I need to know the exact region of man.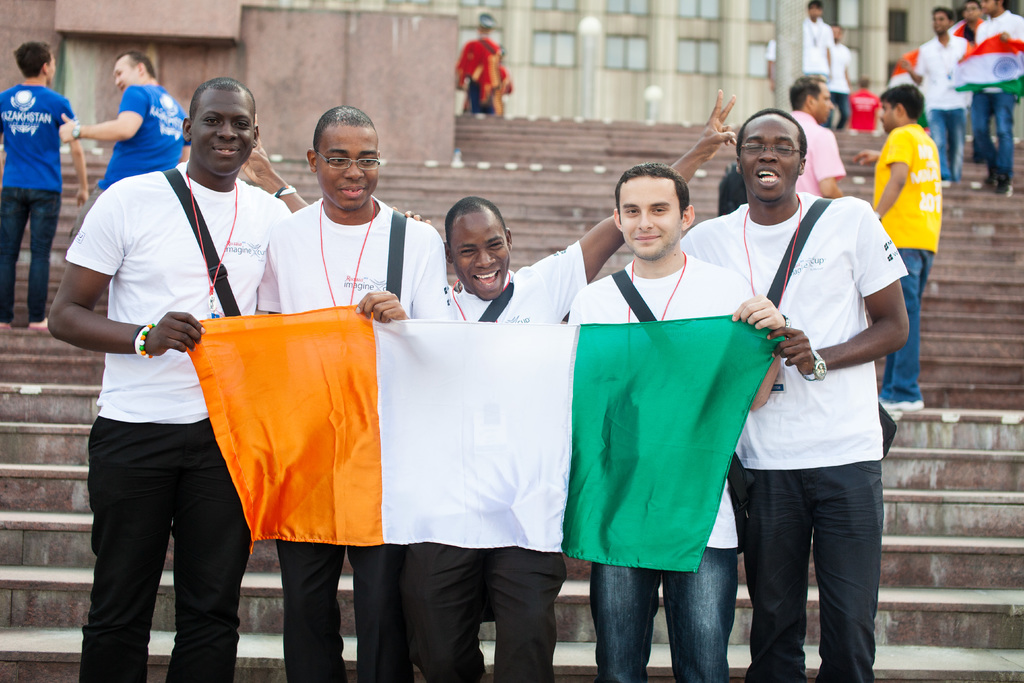
Region: pyautogui.locateOnScreen(900, 6, 968, 195).
